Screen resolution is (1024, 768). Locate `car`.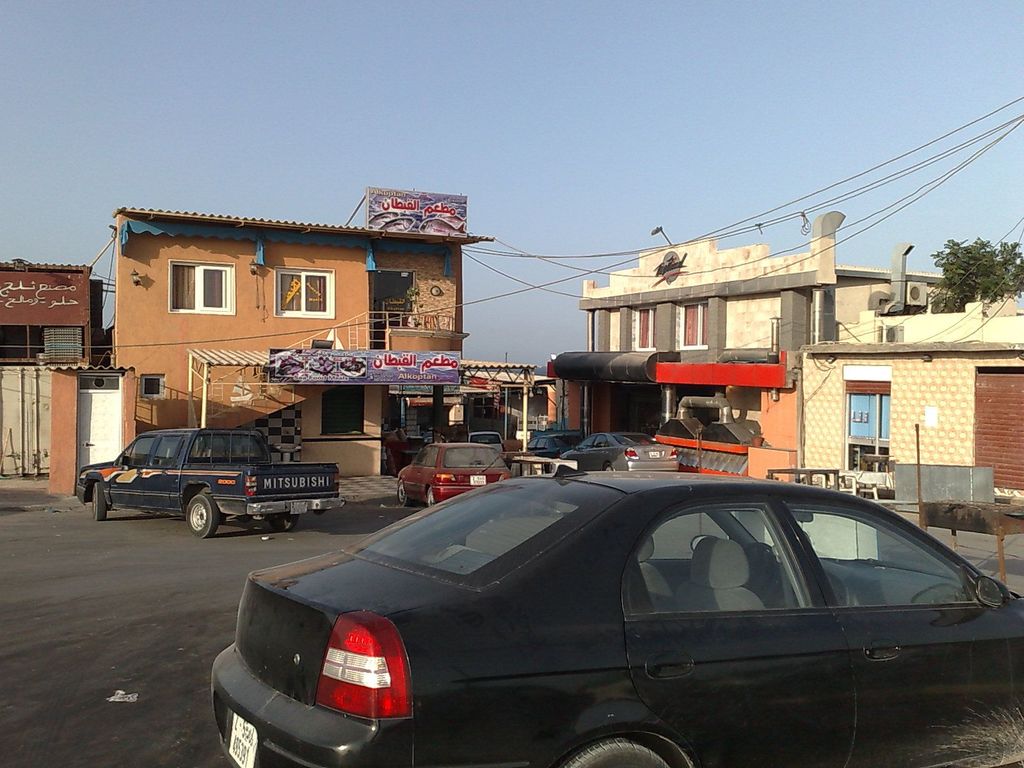
{"left": 202, "top": 466, "right": 995, "bottom": 760}.
